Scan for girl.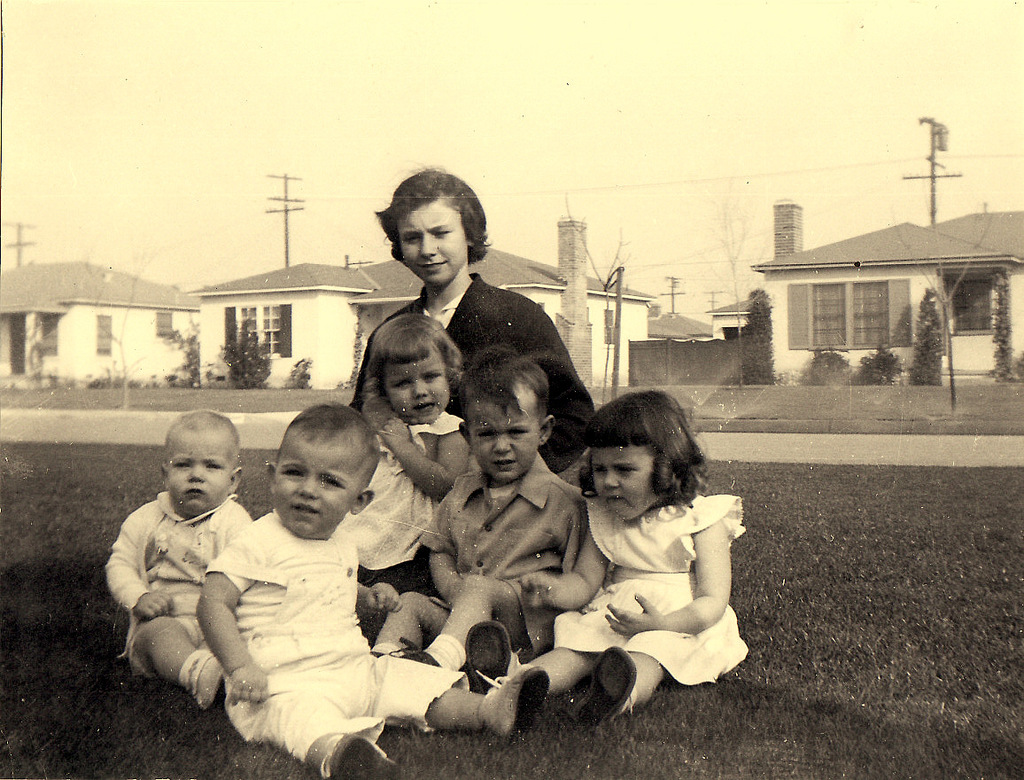
Scan result: [left=462, top=388, right=746, bottom=727].
